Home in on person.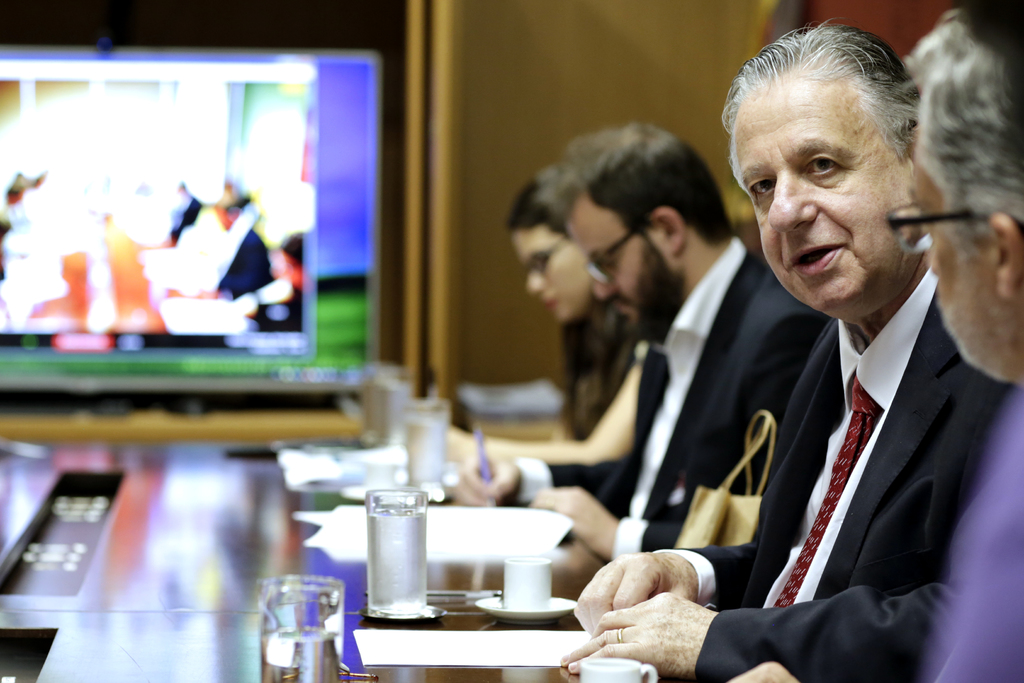
Homed in at rect(730, 0, 1023, 682).
